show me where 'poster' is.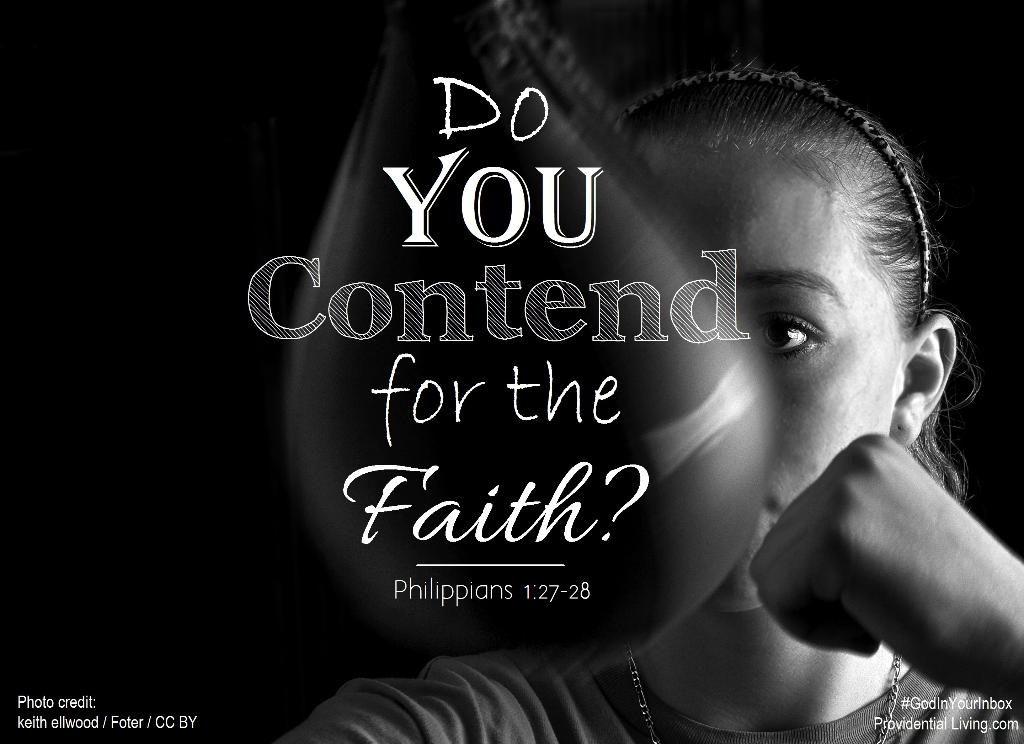
'poster' is at (x1=0, y1=0, x2=1023, y2=743).
